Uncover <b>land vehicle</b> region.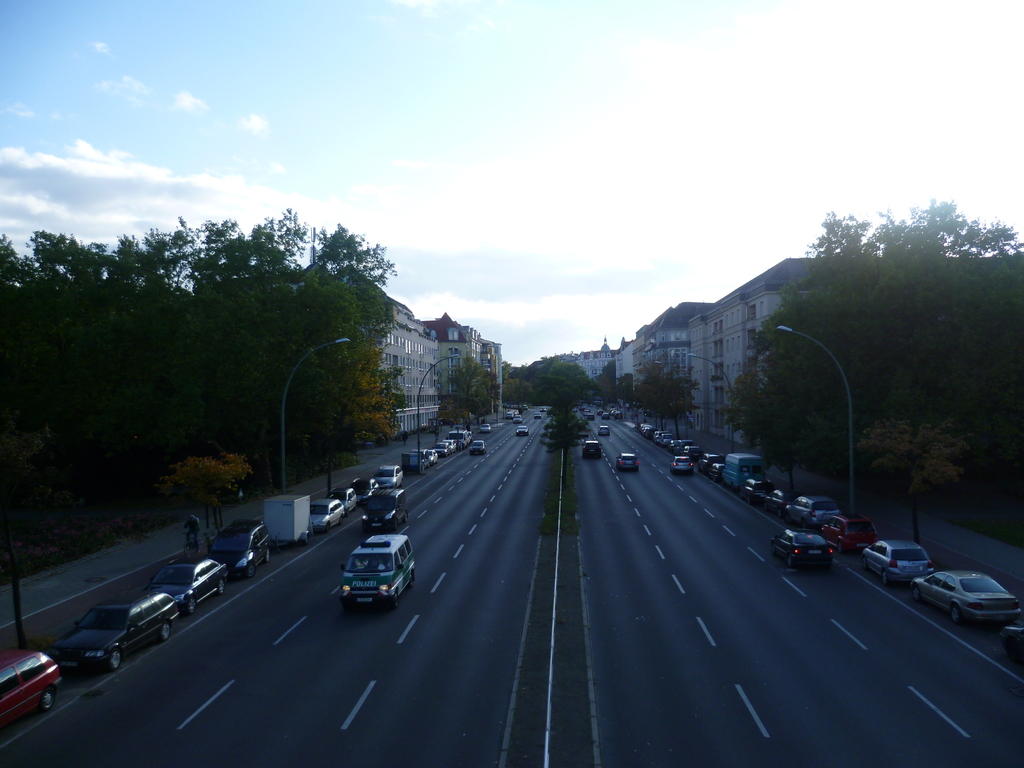
Uncovered: {"left": 511, "top": 412, "right": 524, "bottom": 423}.
